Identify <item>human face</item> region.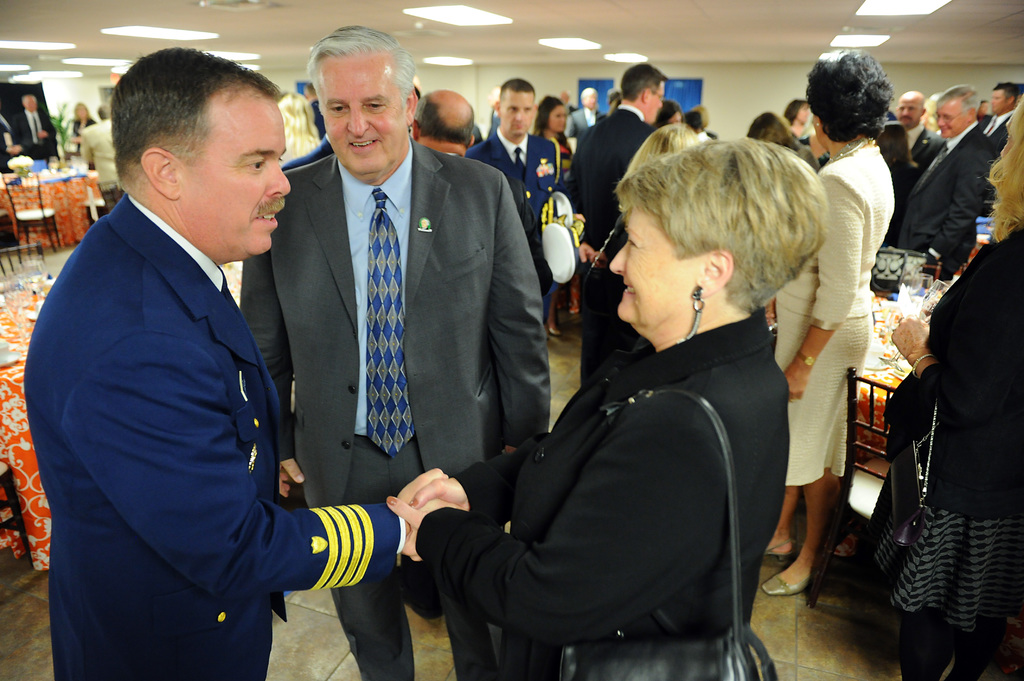
Region: <region>932, 91, 968, 141</region>.
